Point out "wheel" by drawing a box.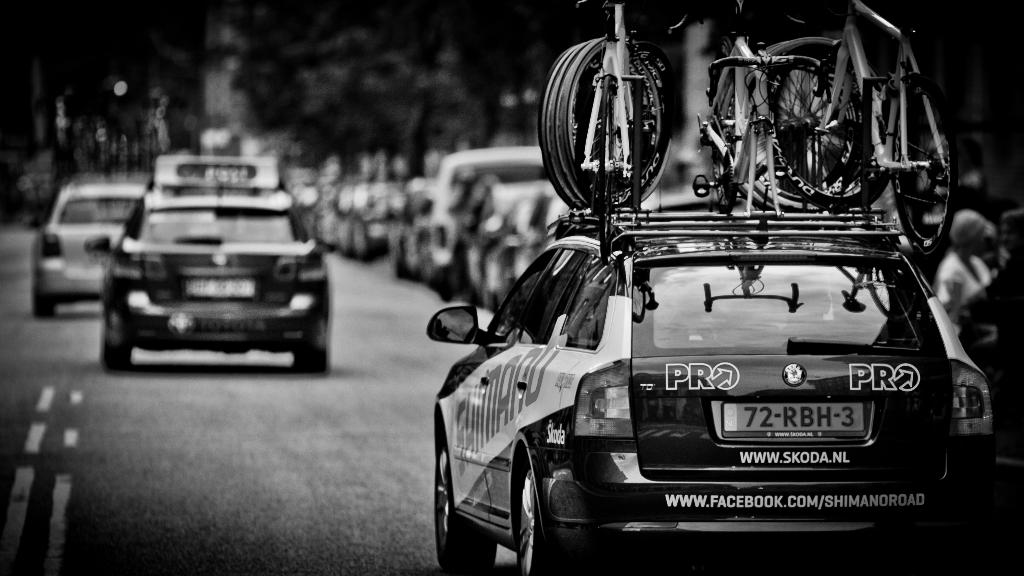
bbox(435, 432, 500, 573).
